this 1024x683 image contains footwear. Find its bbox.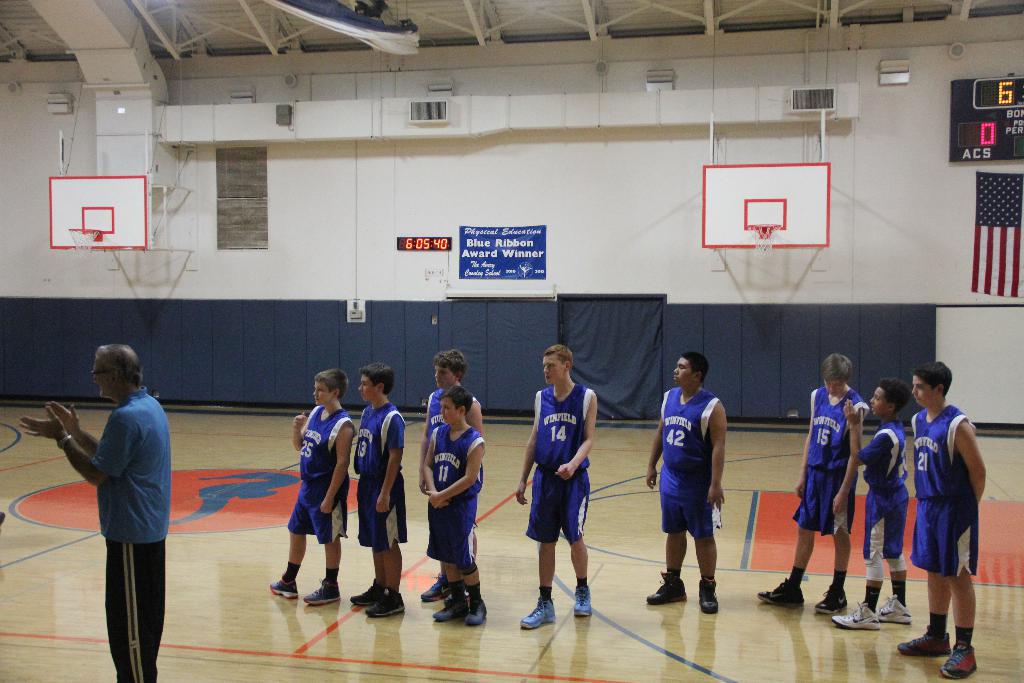
l=273, t=574, r=294, b=598.
